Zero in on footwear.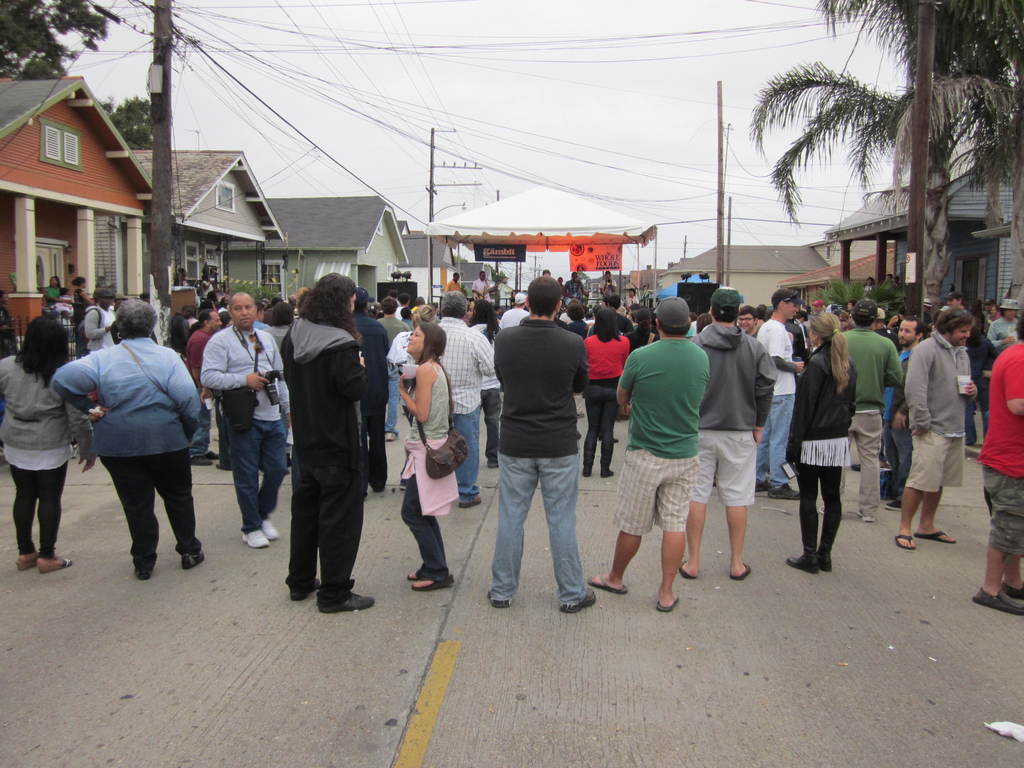
Zeroed in: x1=600 y1=445 x2=616 y2=477.
